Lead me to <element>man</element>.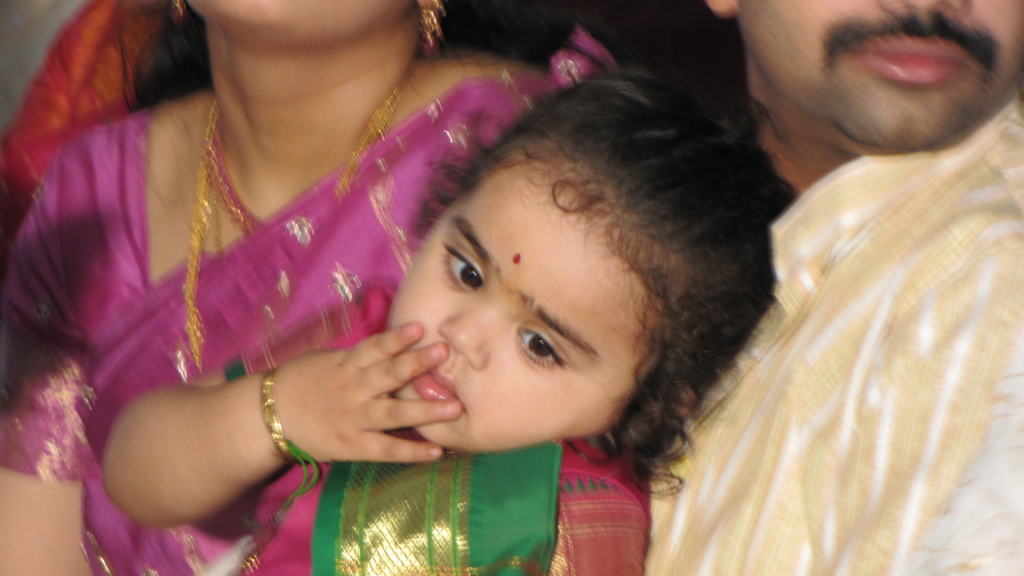
Lead to l=638, t=0, r=1023, b=575.
